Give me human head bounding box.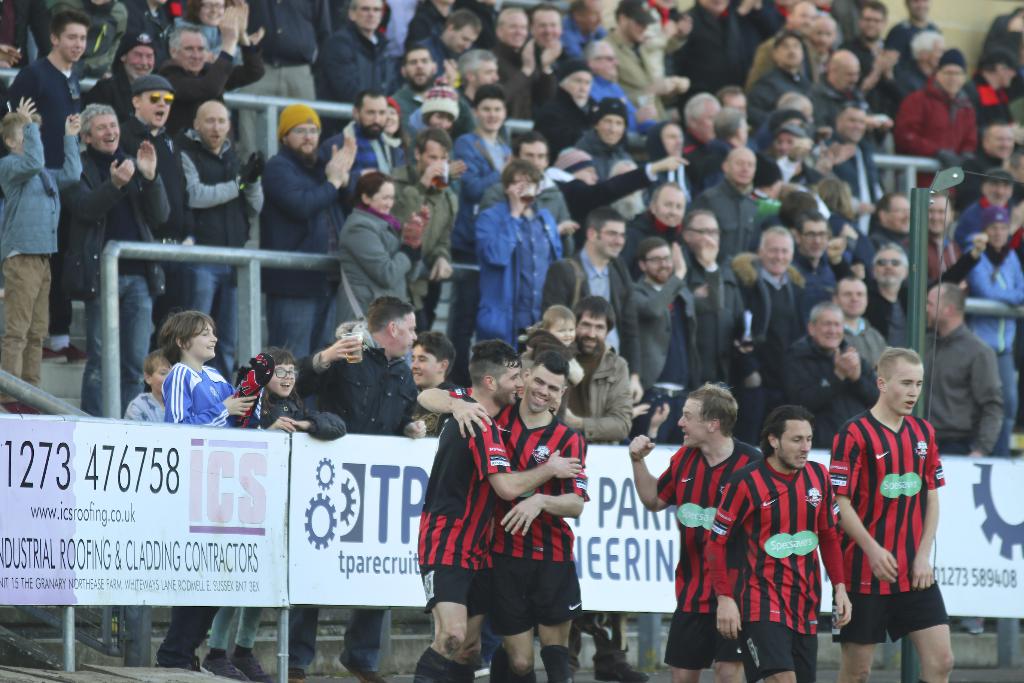
bbox(589, 213, 633, 265).
